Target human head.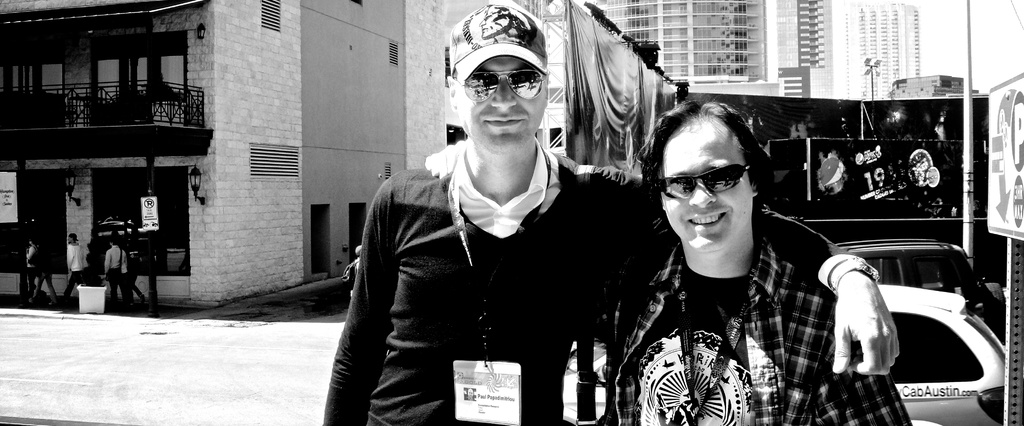
Target region: [left=431, top=13, right=566, bottom=158].
